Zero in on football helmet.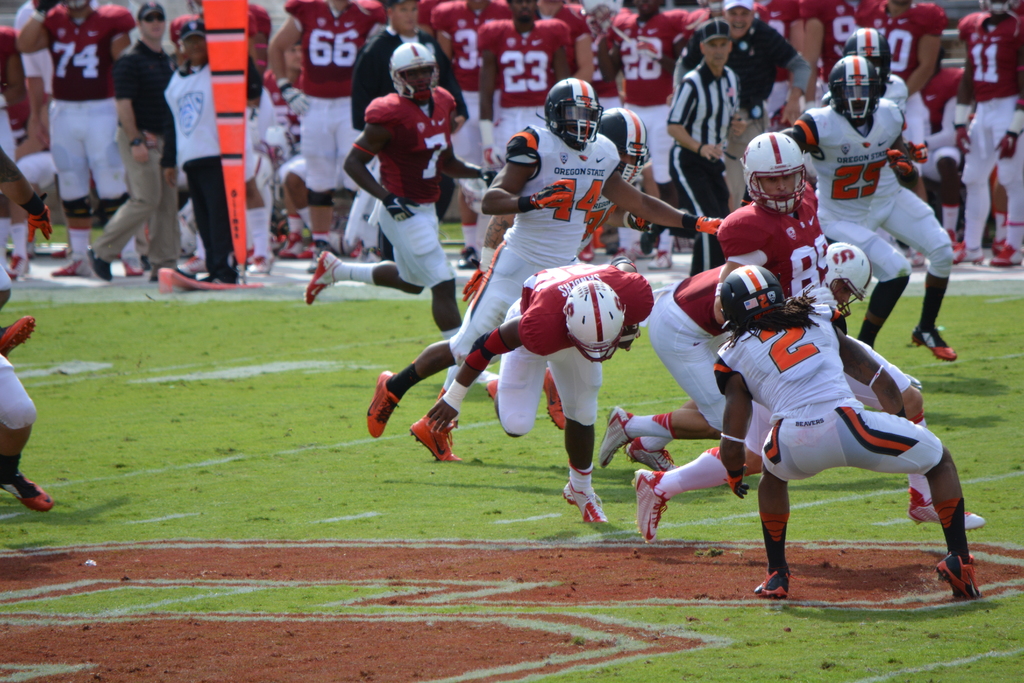
Zeroed in: (819,239,874,319).
